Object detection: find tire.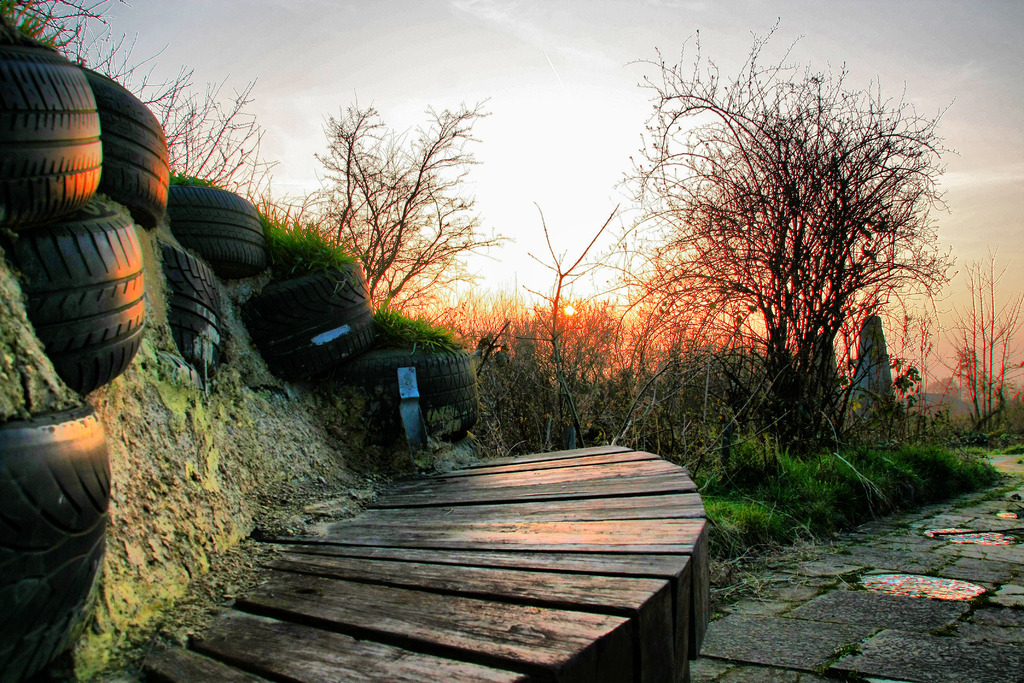
x1=21 y1=186 x2=153 y2=384.
